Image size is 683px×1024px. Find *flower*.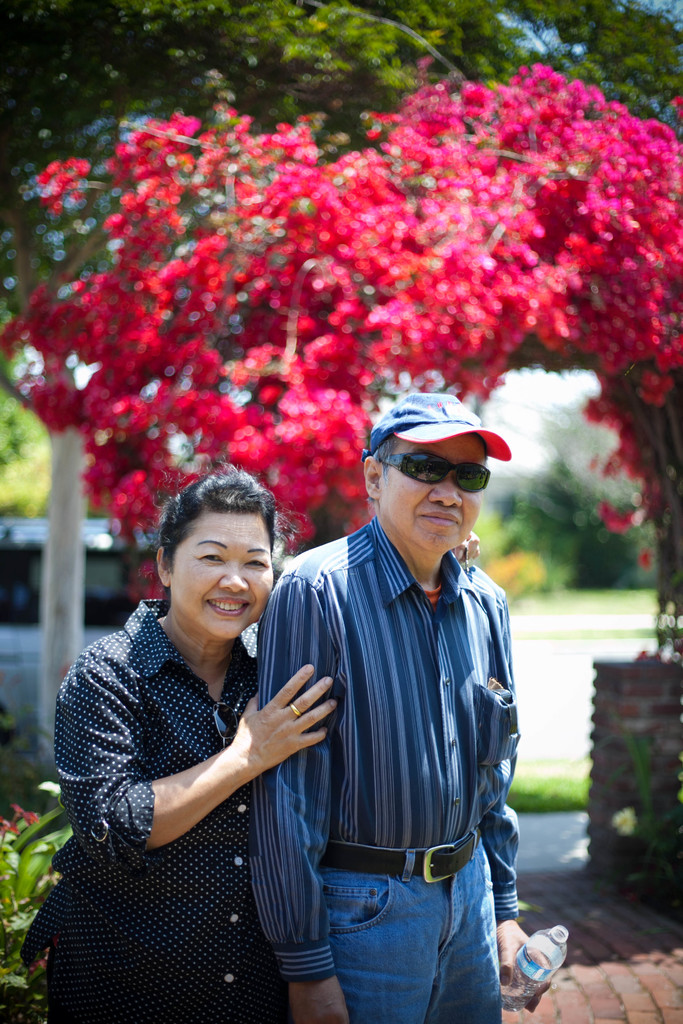
bbox=(10, 803, 38, 824).
